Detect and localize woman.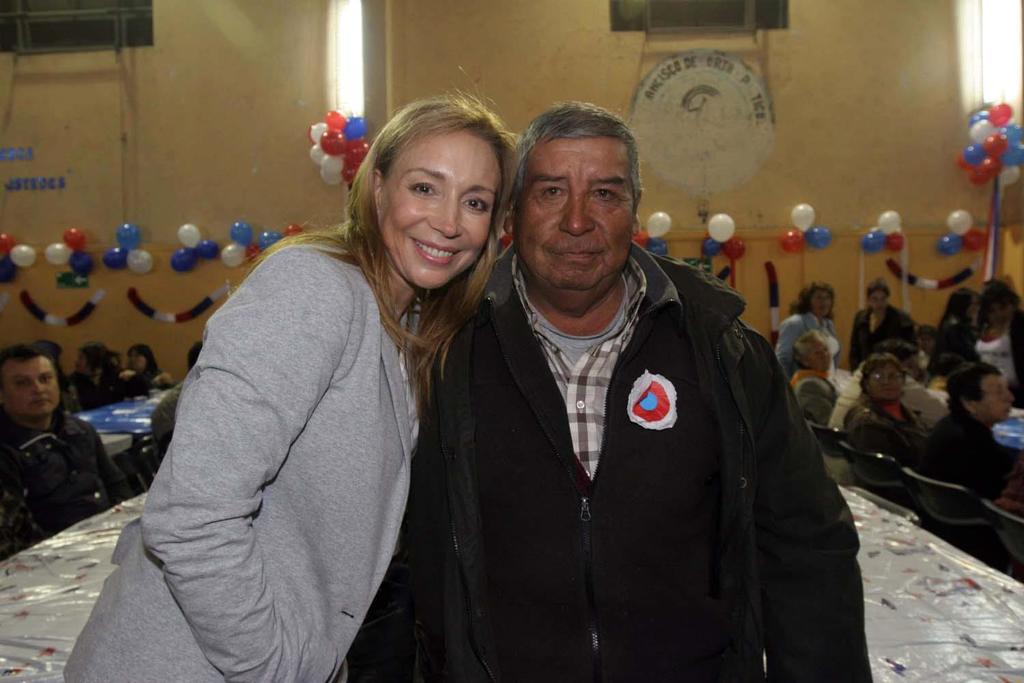
Localized at l=89, t=119, r=487, b=682.
